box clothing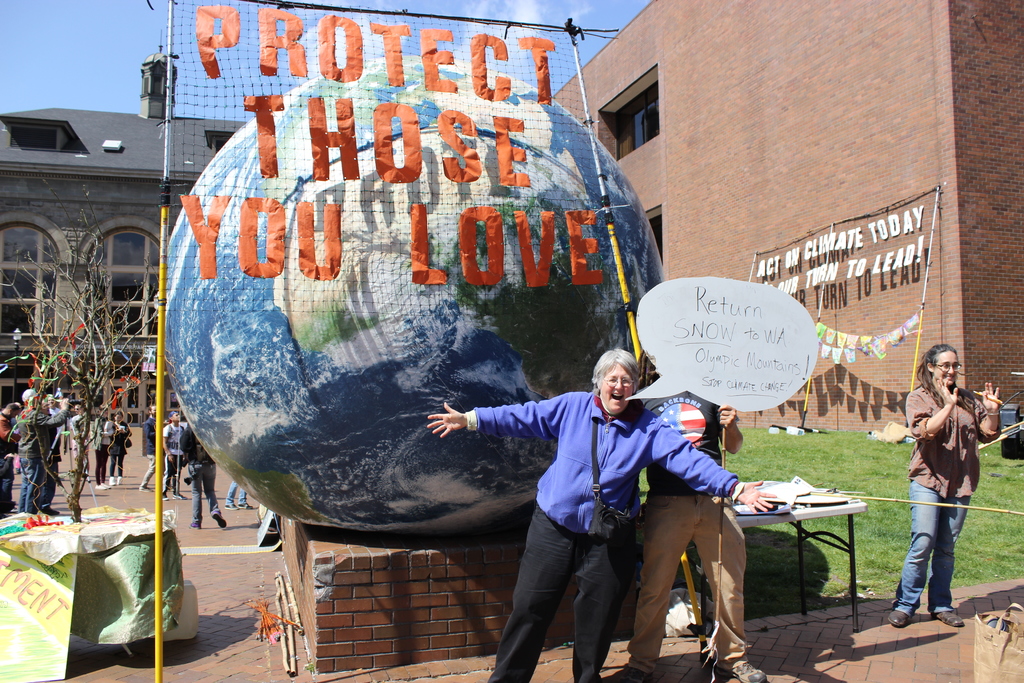
BBox(10, 397, 76, 518)
